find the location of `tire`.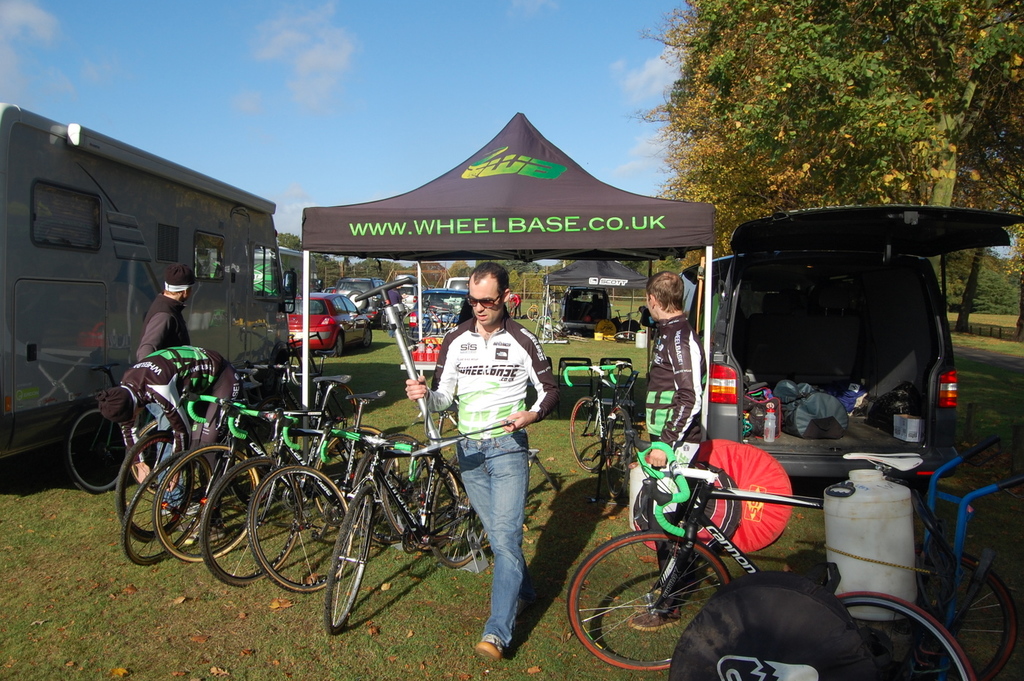
Location: (124, 447, 210, 565).
